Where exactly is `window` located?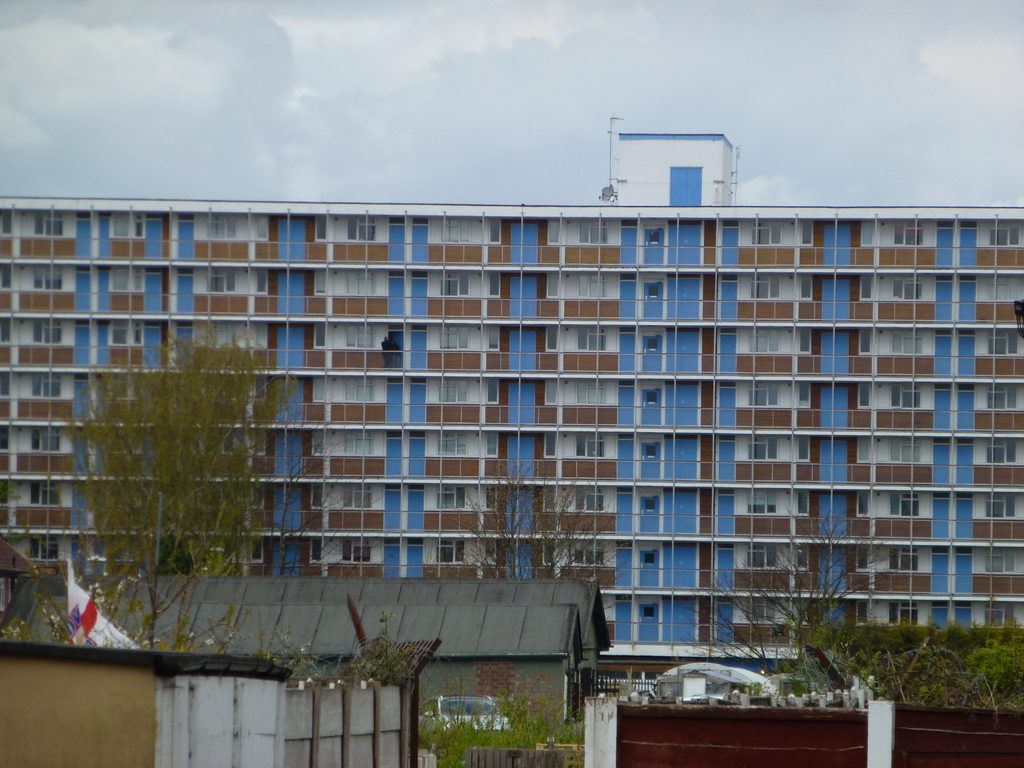
Its bounding box is (x1=307, y1=207, x2=387, y2=268).
